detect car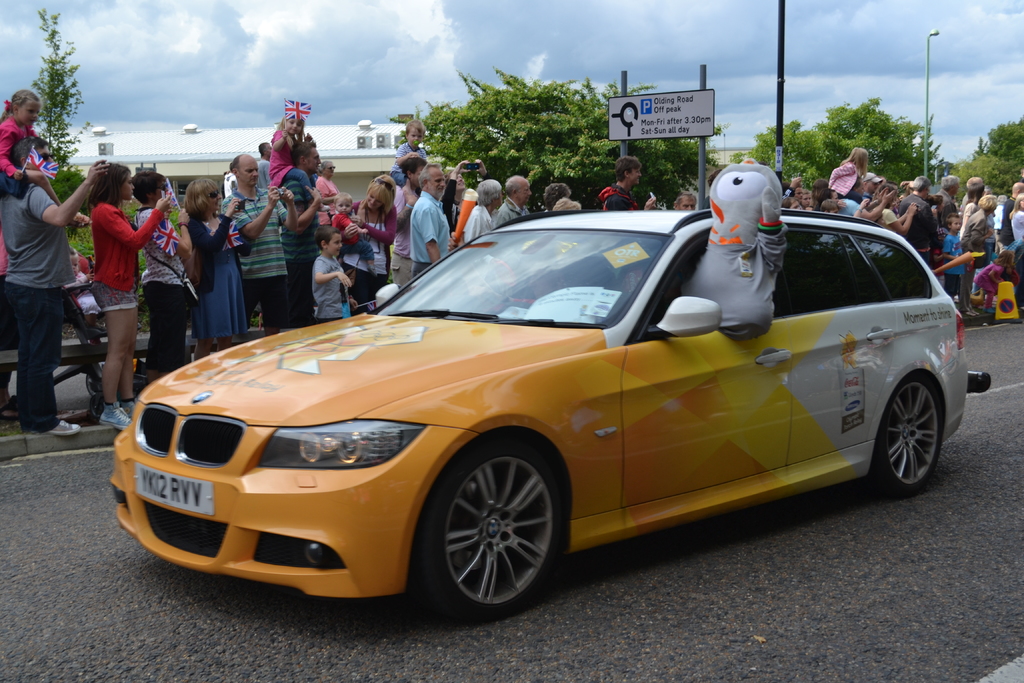
l=116, t=185, r=965, b=612
